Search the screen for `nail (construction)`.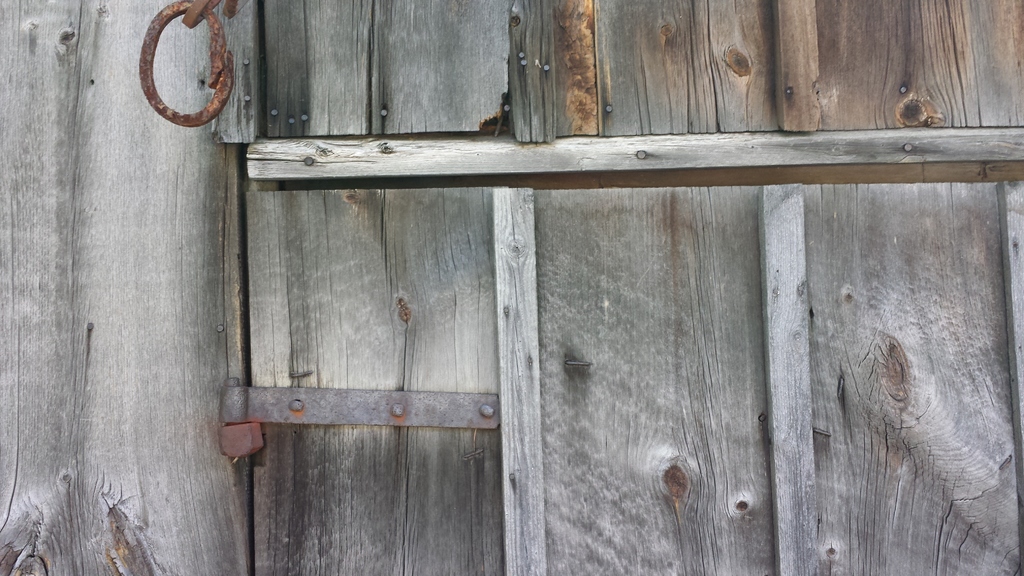
Found at [left=542, top=63, right=548, bottom=70].
